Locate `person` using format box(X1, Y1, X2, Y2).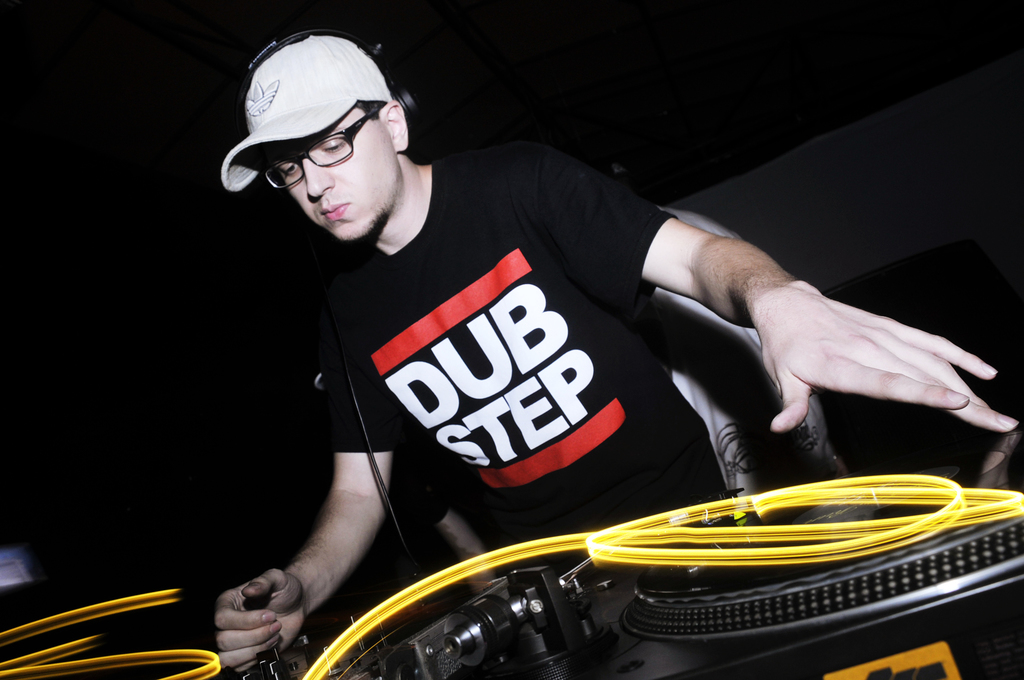
box(165, 28, 916, 656).
